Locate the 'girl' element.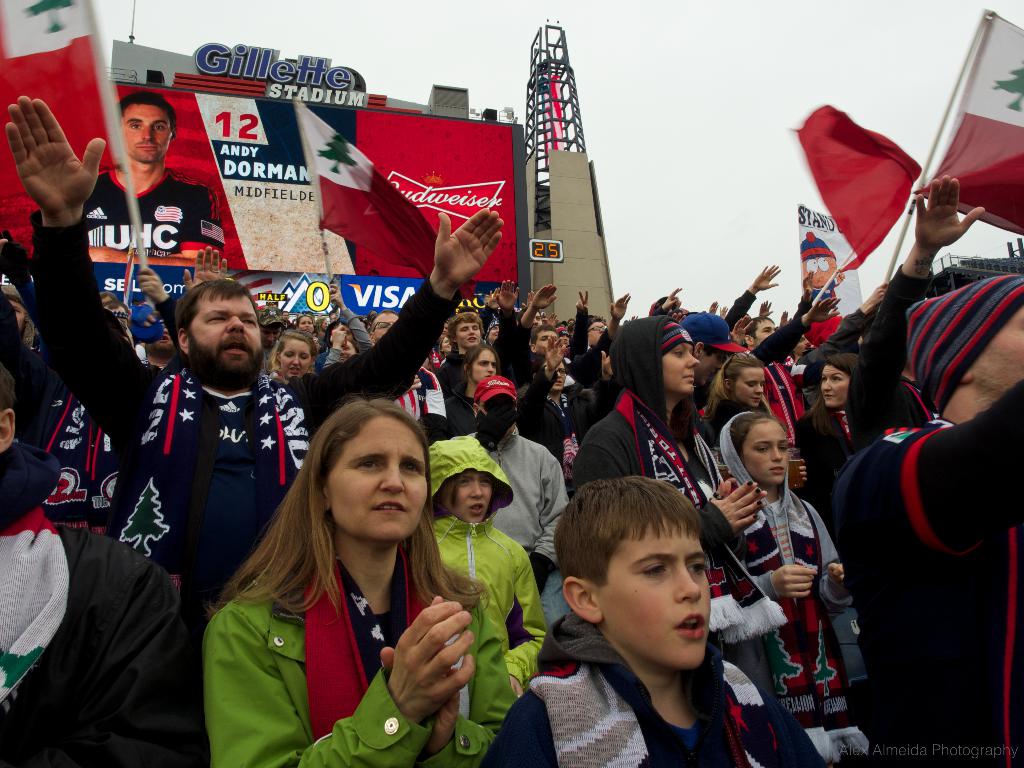
Element bbox: box=[426, 428, 553, 742].
